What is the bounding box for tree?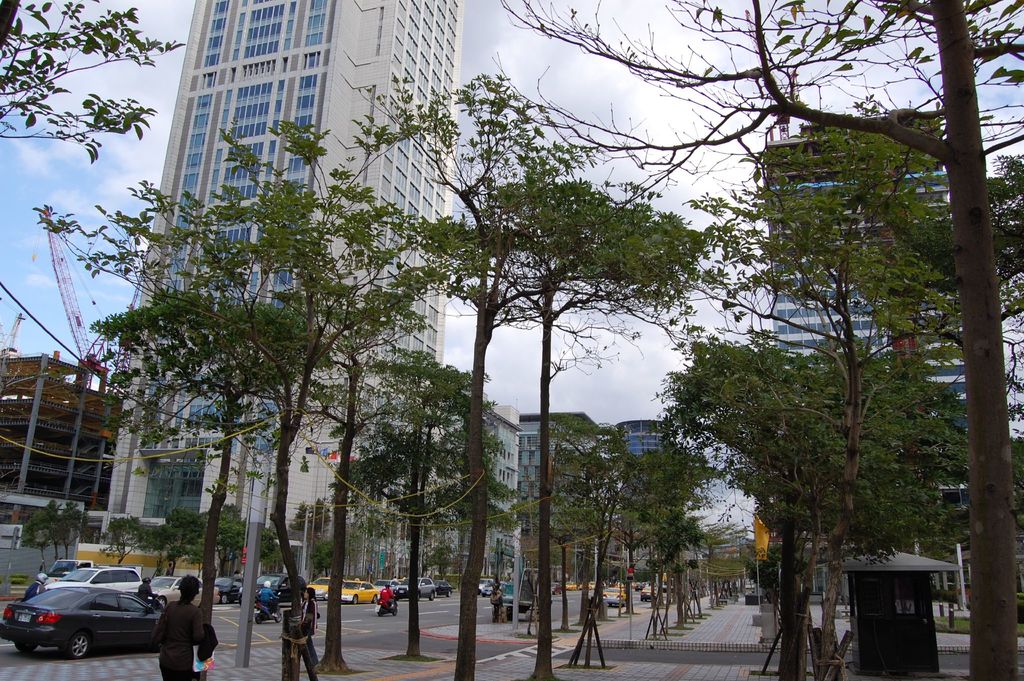
[left=884, top=163, right=1023, bottom=430].
